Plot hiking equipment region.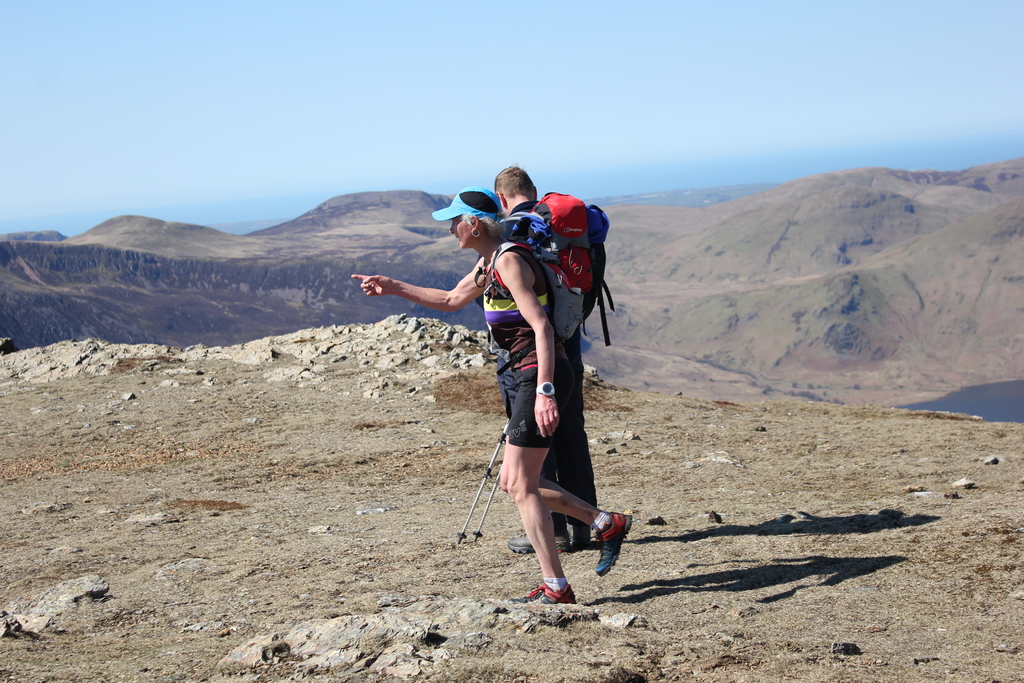
Plotted at box=[563, 522, 588, 548].
